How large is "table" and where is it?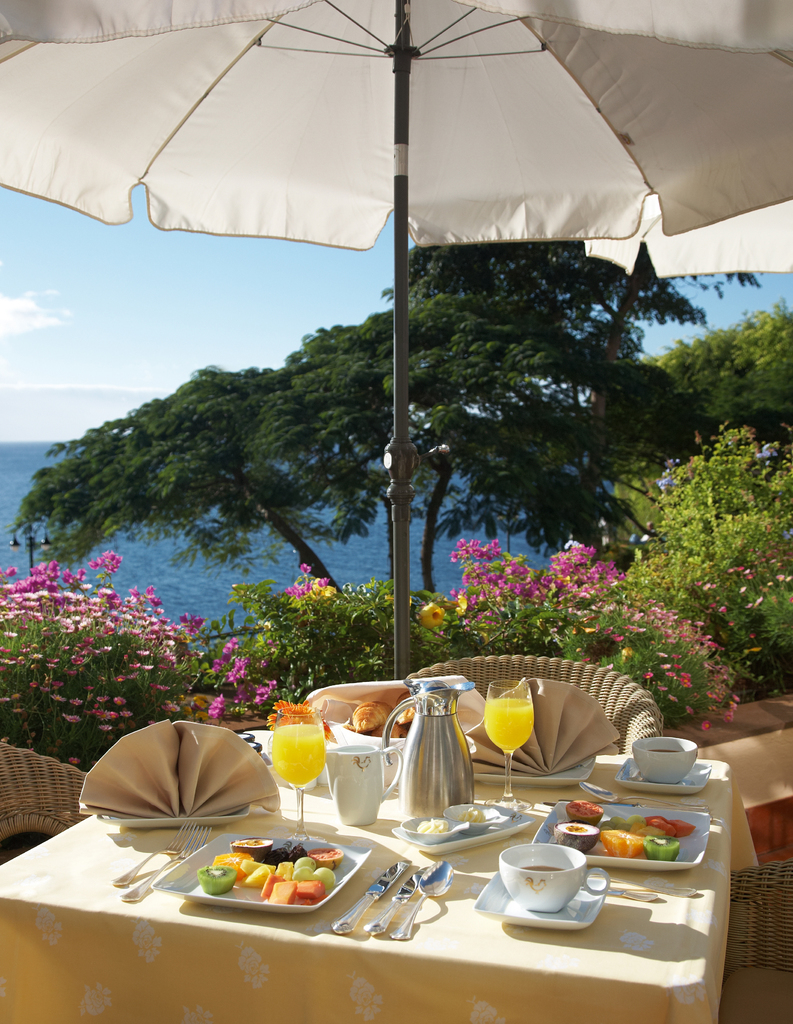
Bounding box: (left=0, top=717, right=771, bottom=1023).
